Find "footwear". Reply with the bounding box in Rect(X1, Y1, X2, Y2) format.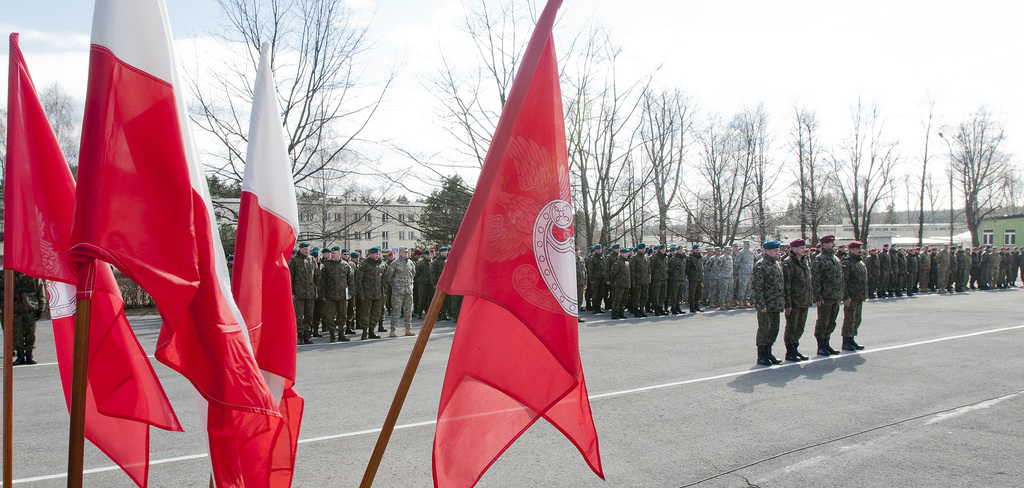
Rect(296, 328, 305, 344).
